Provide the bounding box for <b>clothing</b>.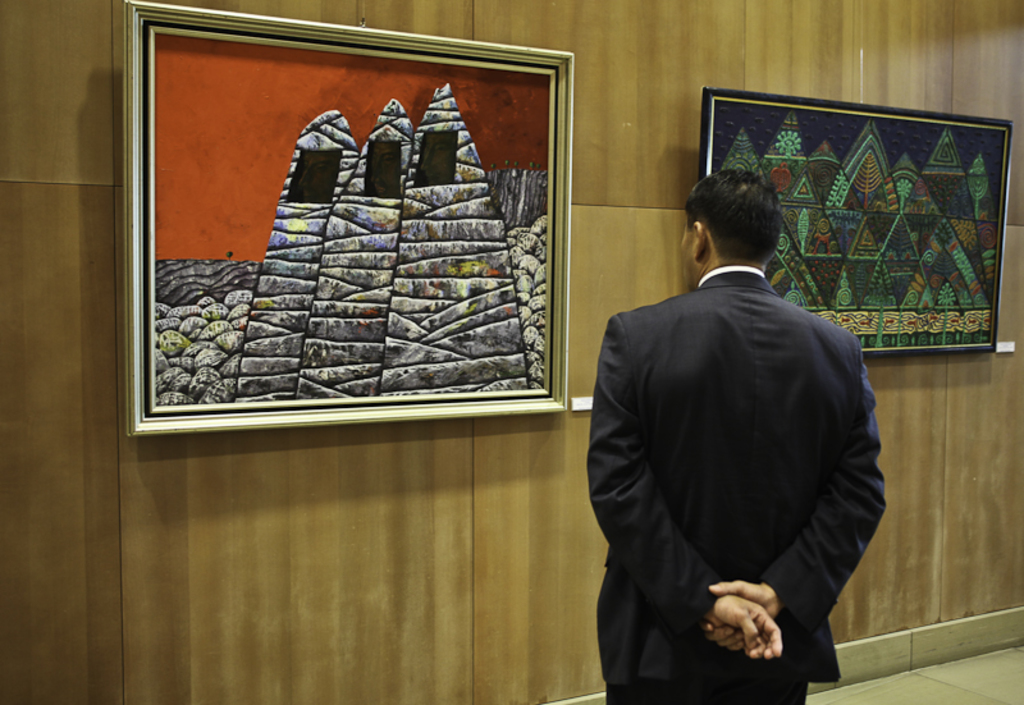
box=[593, 220, 893, 693].
